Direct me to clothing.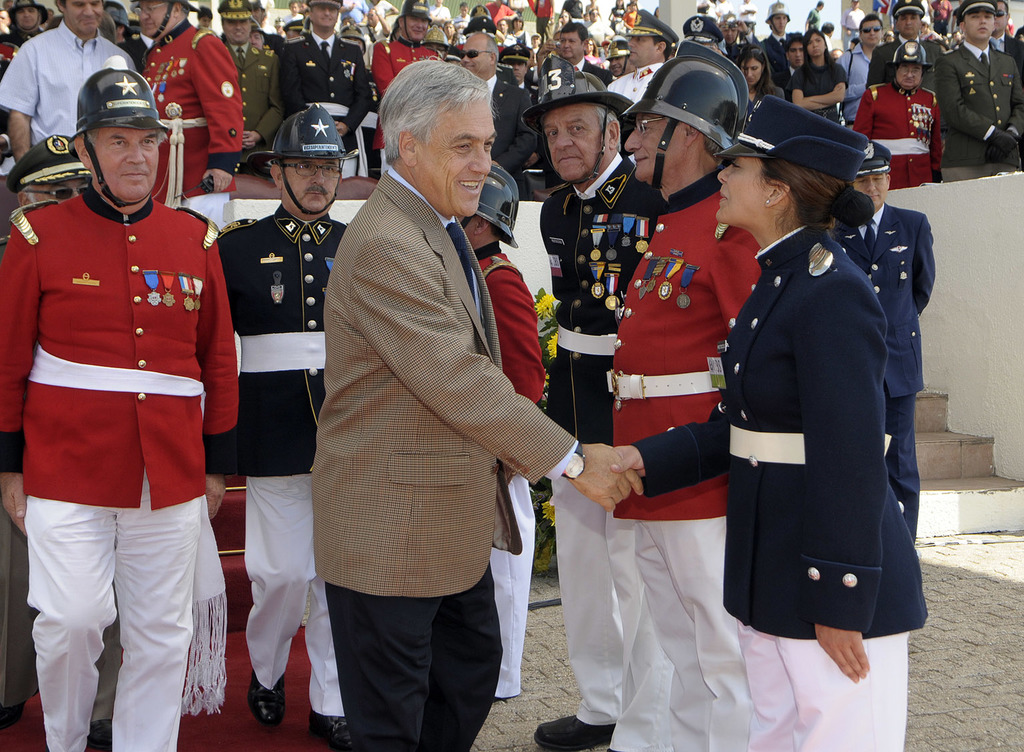
Direction: rect(367, 31, 440, 149).
